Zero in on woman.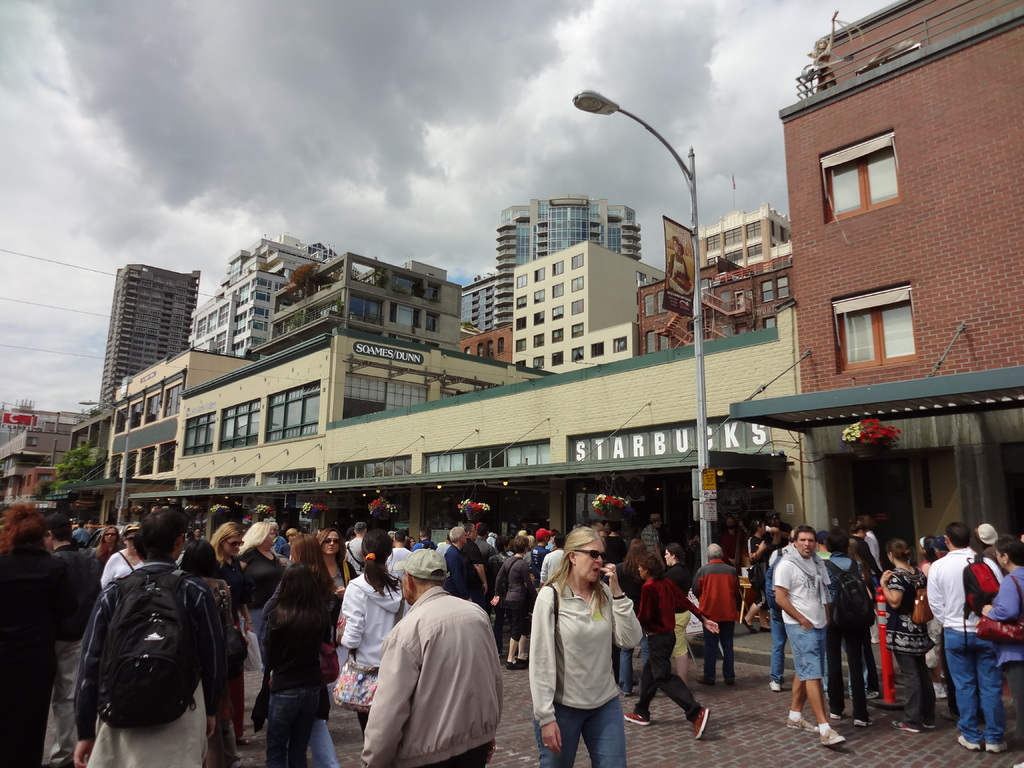
Zeroed in: <region>666, 543, 700, 687</region>.
